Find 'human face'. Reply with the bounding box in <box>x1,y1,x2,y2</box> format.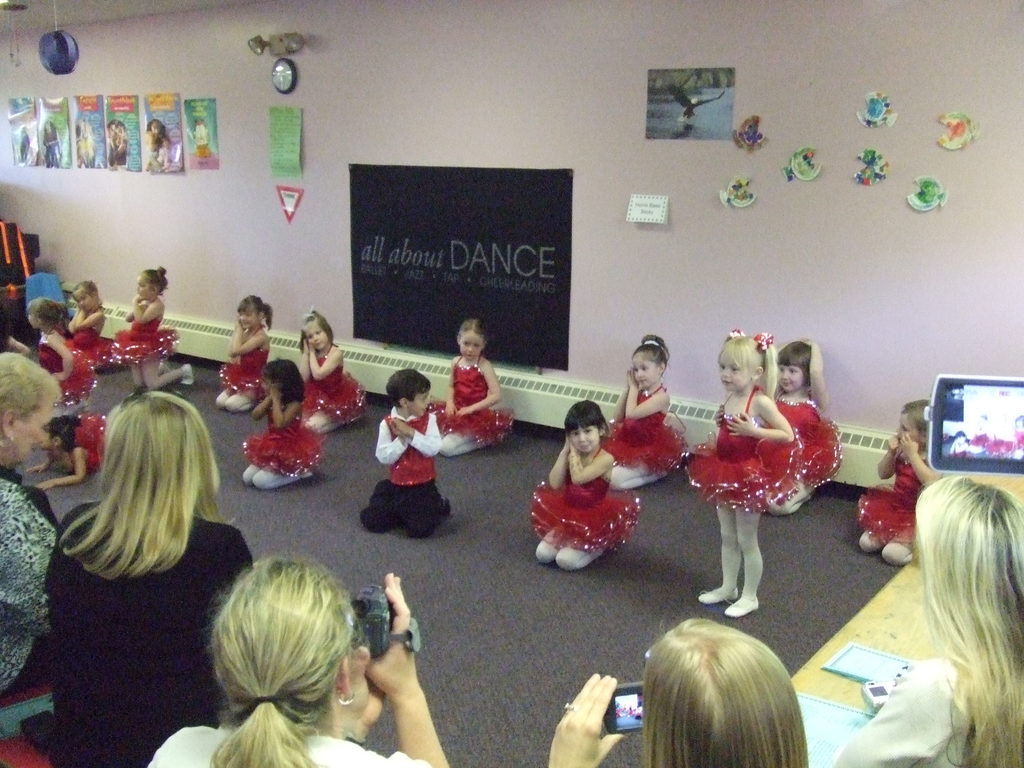
<box>893,408,915,444</box>.
